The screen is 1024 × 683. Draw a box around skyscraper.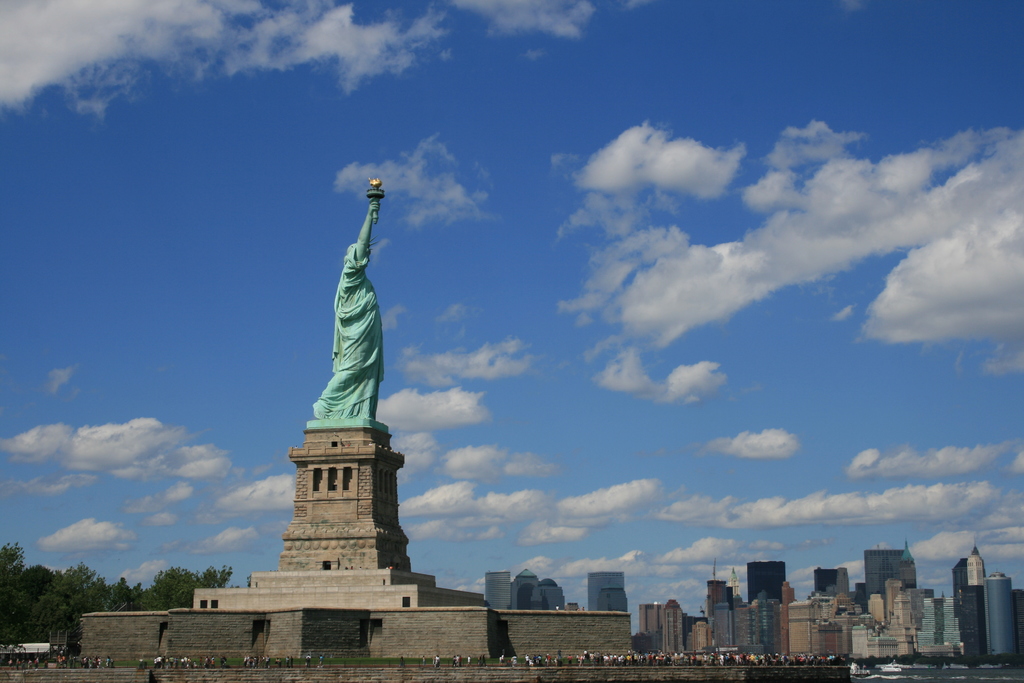
(639,602,660,641).
